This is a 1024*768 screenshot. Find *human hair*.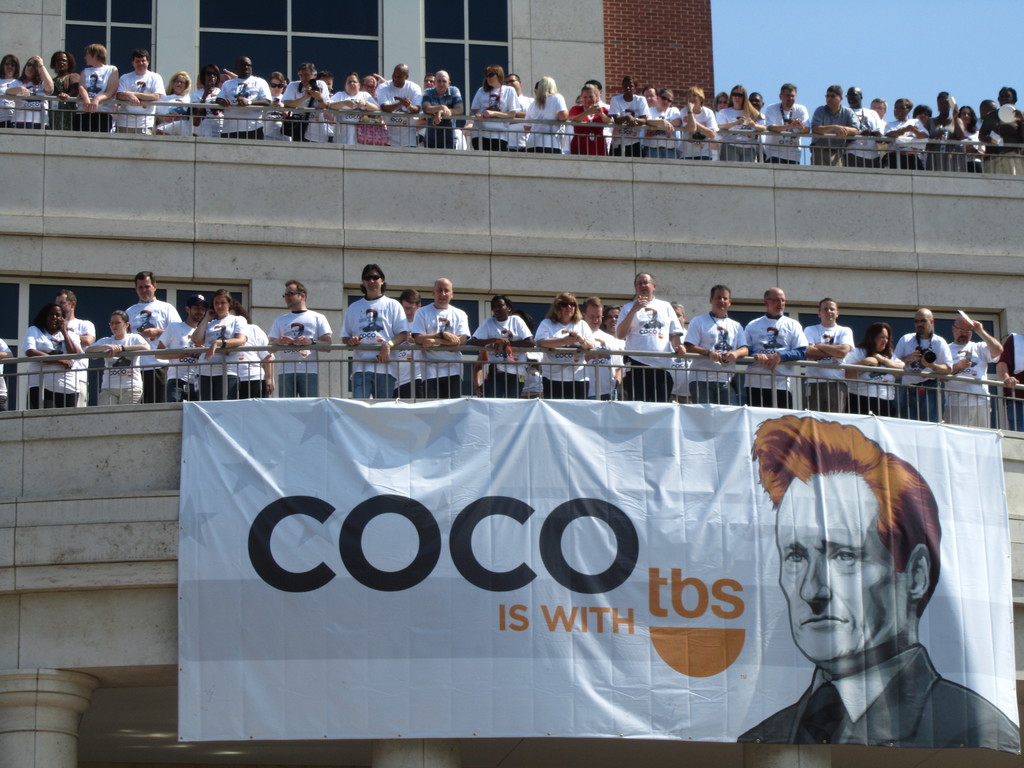
Bounding box: <region>212, 92, 217, 97</region>.
